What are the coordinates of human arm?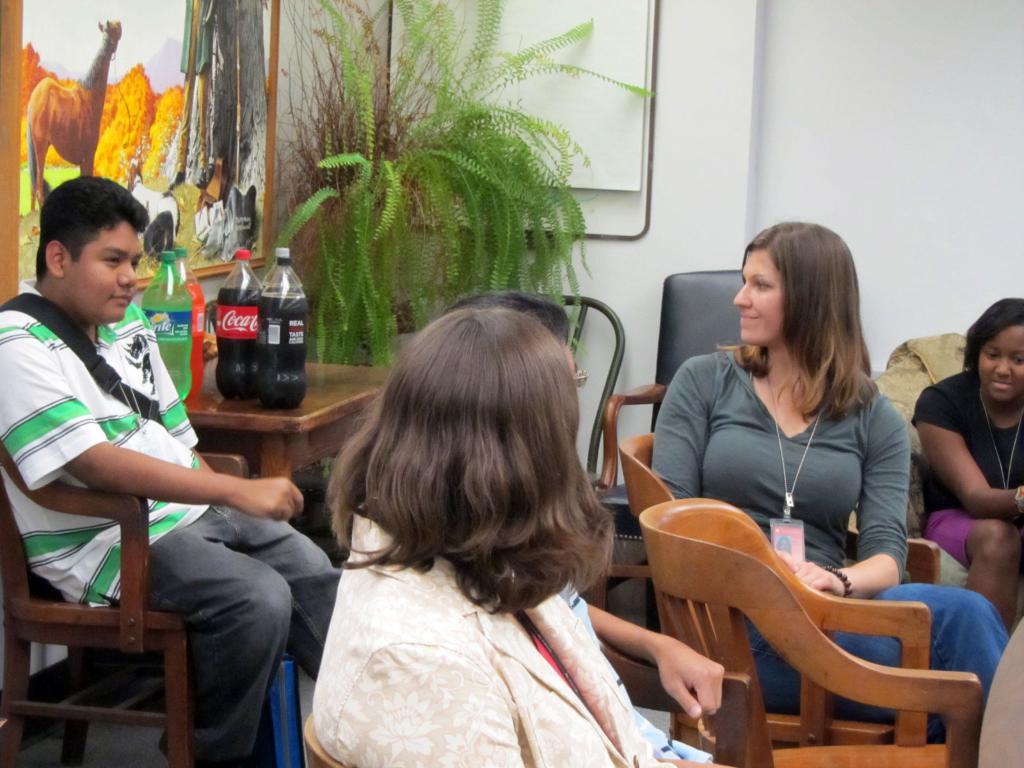
select_region(588, 606, 726, 721).
